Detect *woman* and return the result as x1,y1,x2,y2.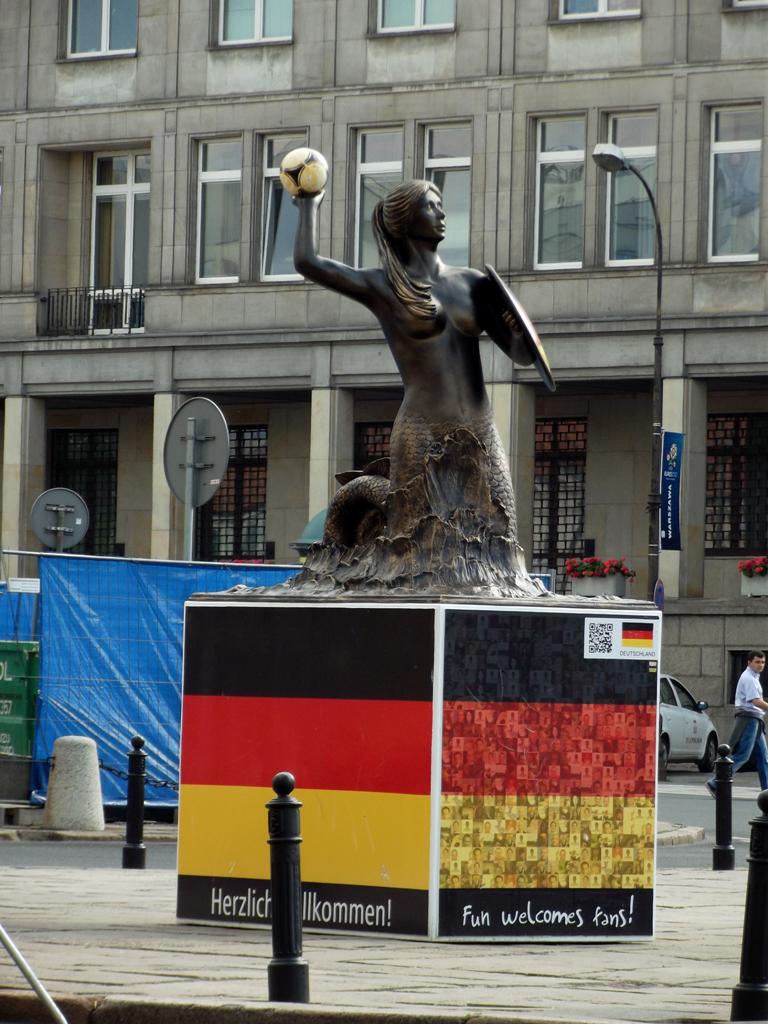
279,140,563,571.
